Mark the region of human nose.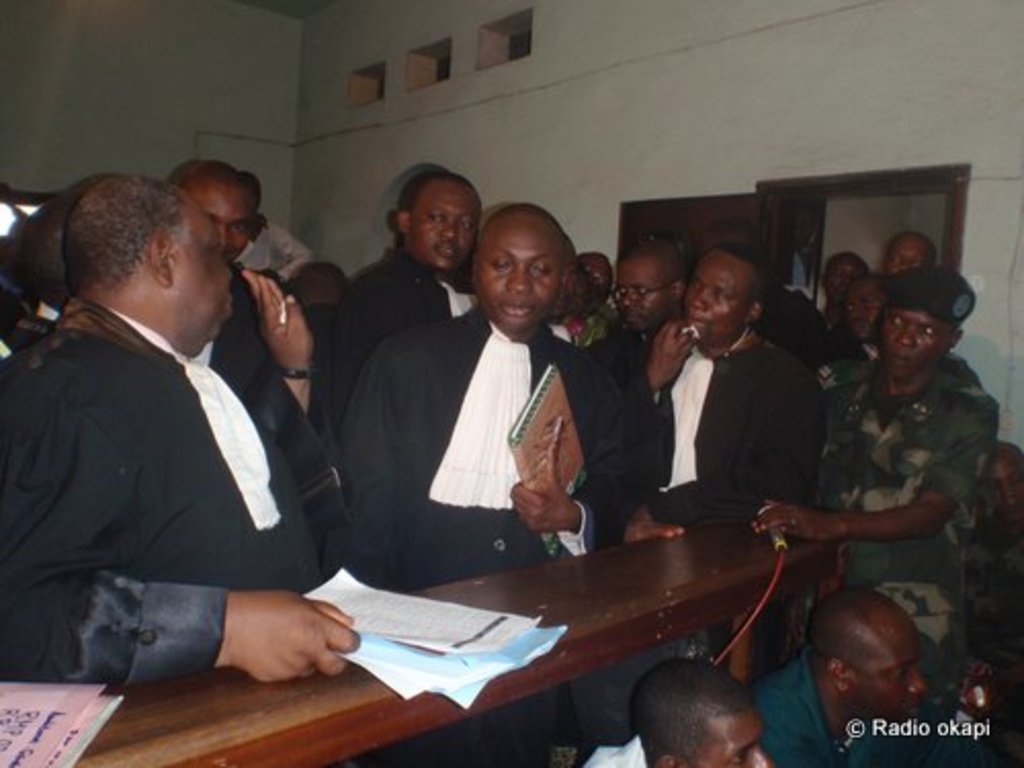
Region: box=[688, 289, 707, 305].
